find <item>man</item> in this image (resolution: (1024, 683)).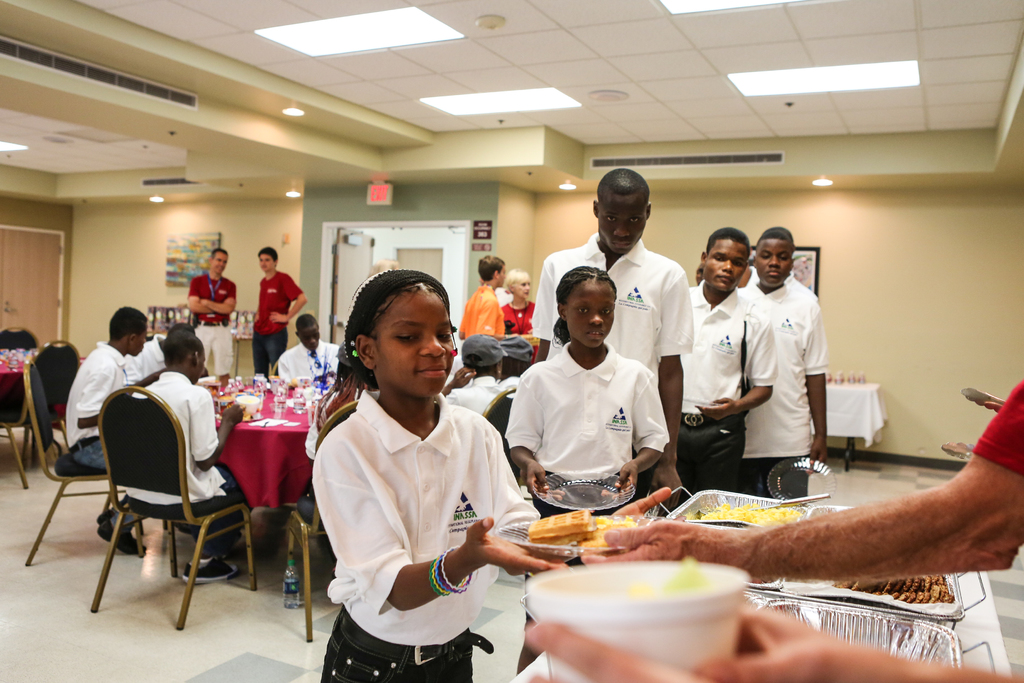
BBox(525, 172, 691, 512).
